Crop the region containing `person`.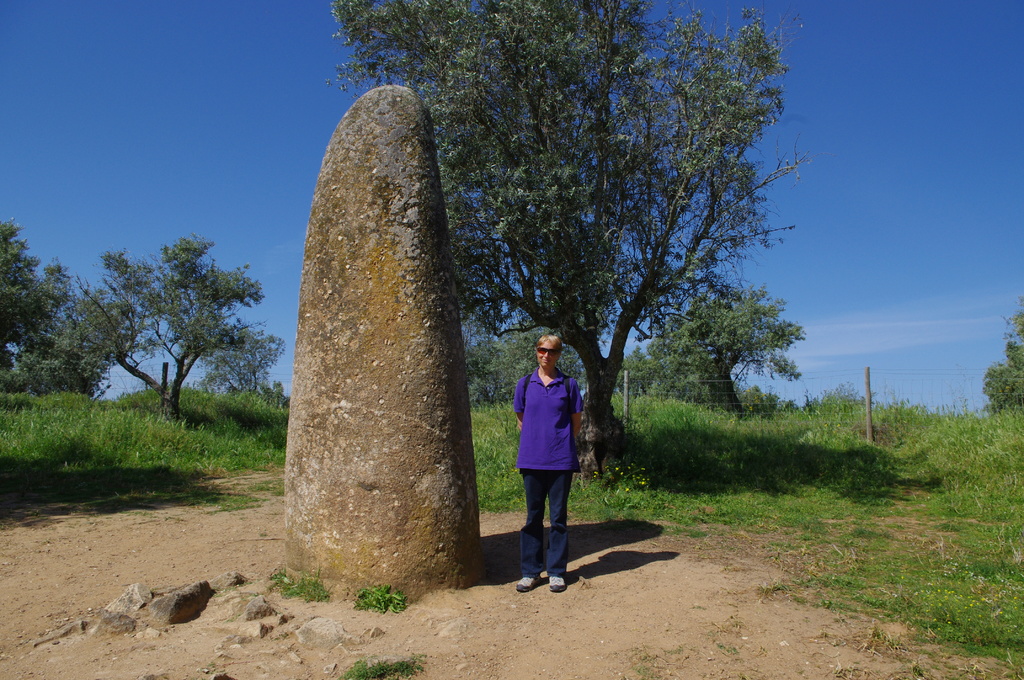
Crop region: box=[513, 321, 591, 588].
